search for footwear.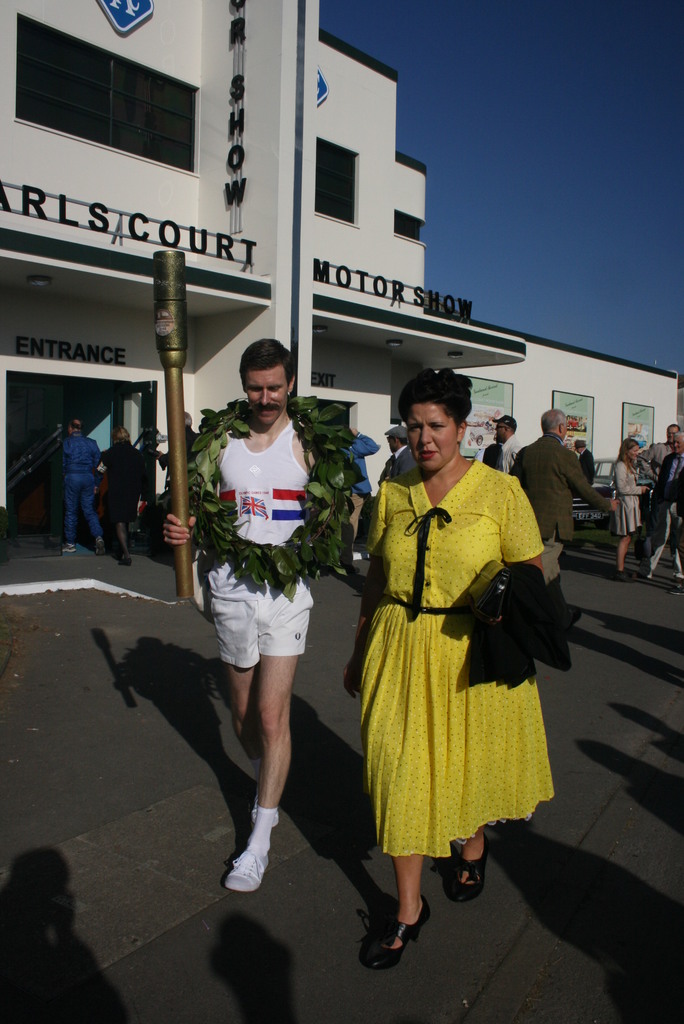
Found at bbox(117, 553, 131, 567).
